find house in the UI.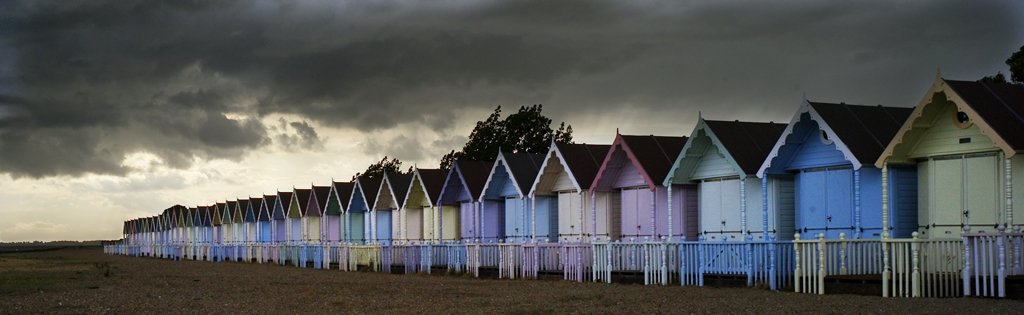
UI element at BBox(215, 197, 237, 259).
